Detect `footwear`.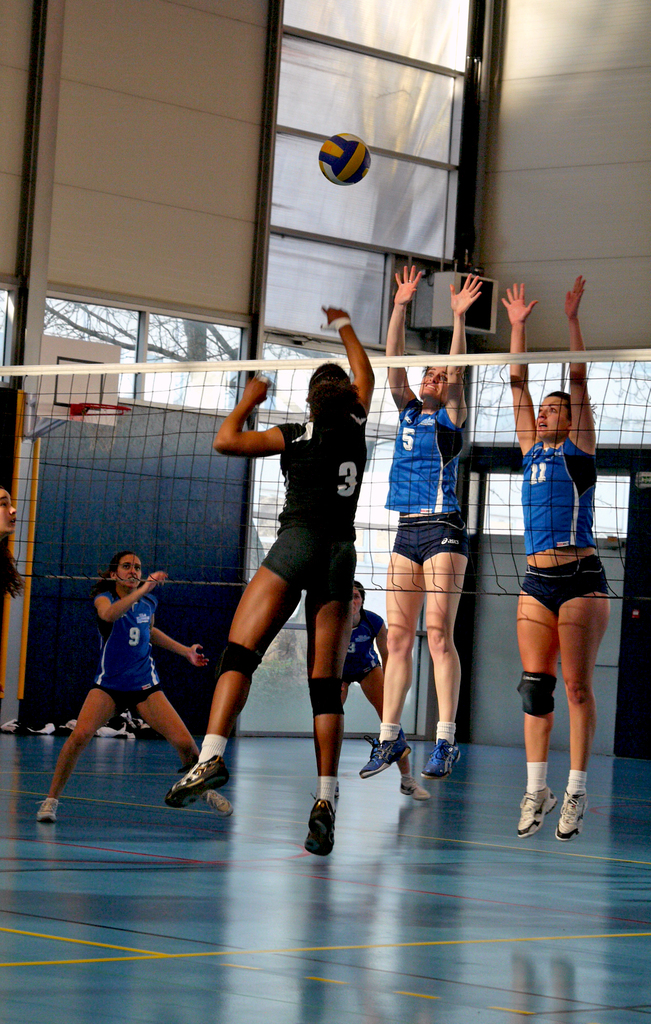
Detected at [left=92, top=721, right=132, bottom=740].
